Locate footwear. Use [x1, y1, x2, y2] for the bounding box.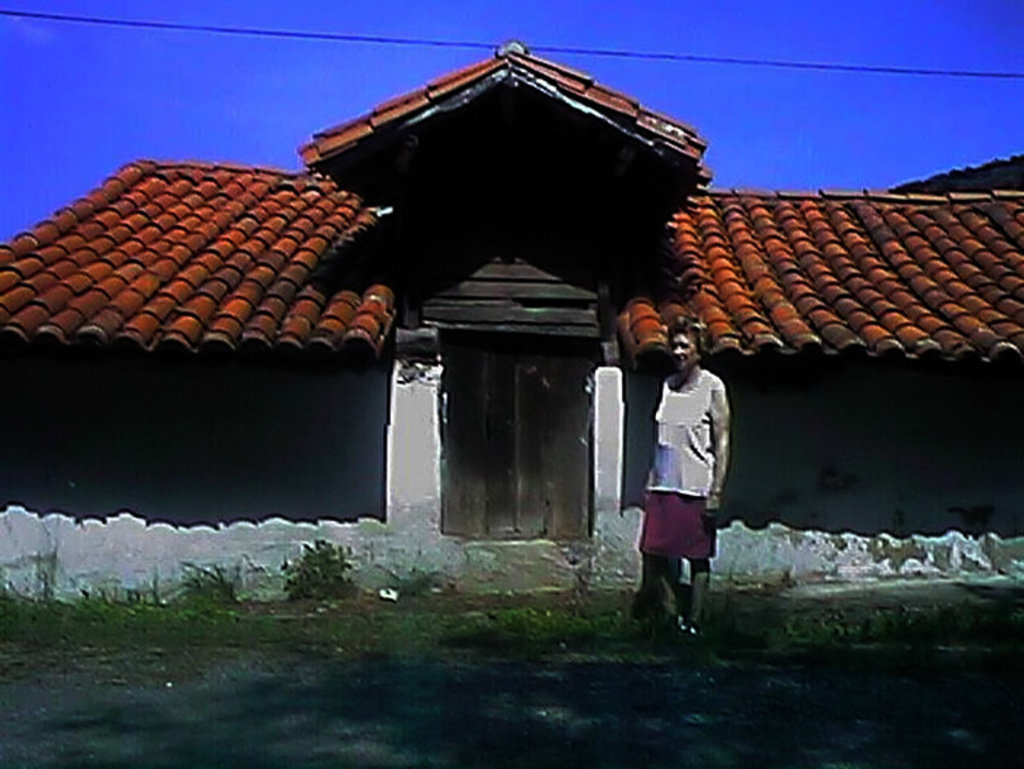
[670, 620, 695, 643].
